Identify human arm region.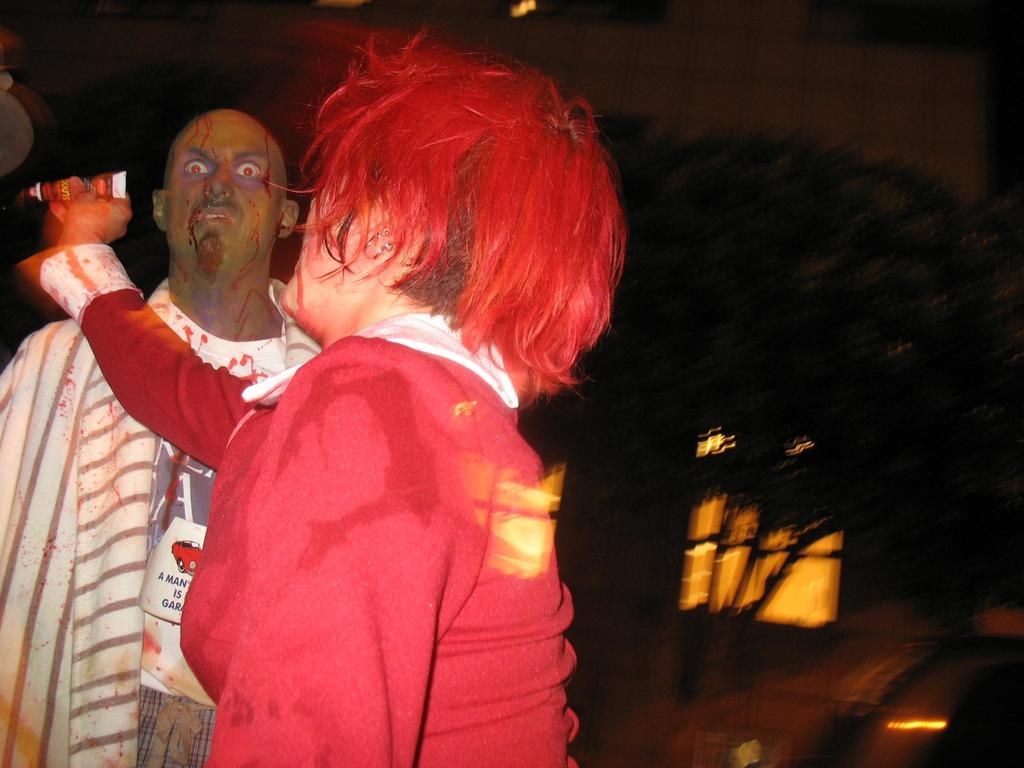
Region: box=[32, 171, 259, 459].
